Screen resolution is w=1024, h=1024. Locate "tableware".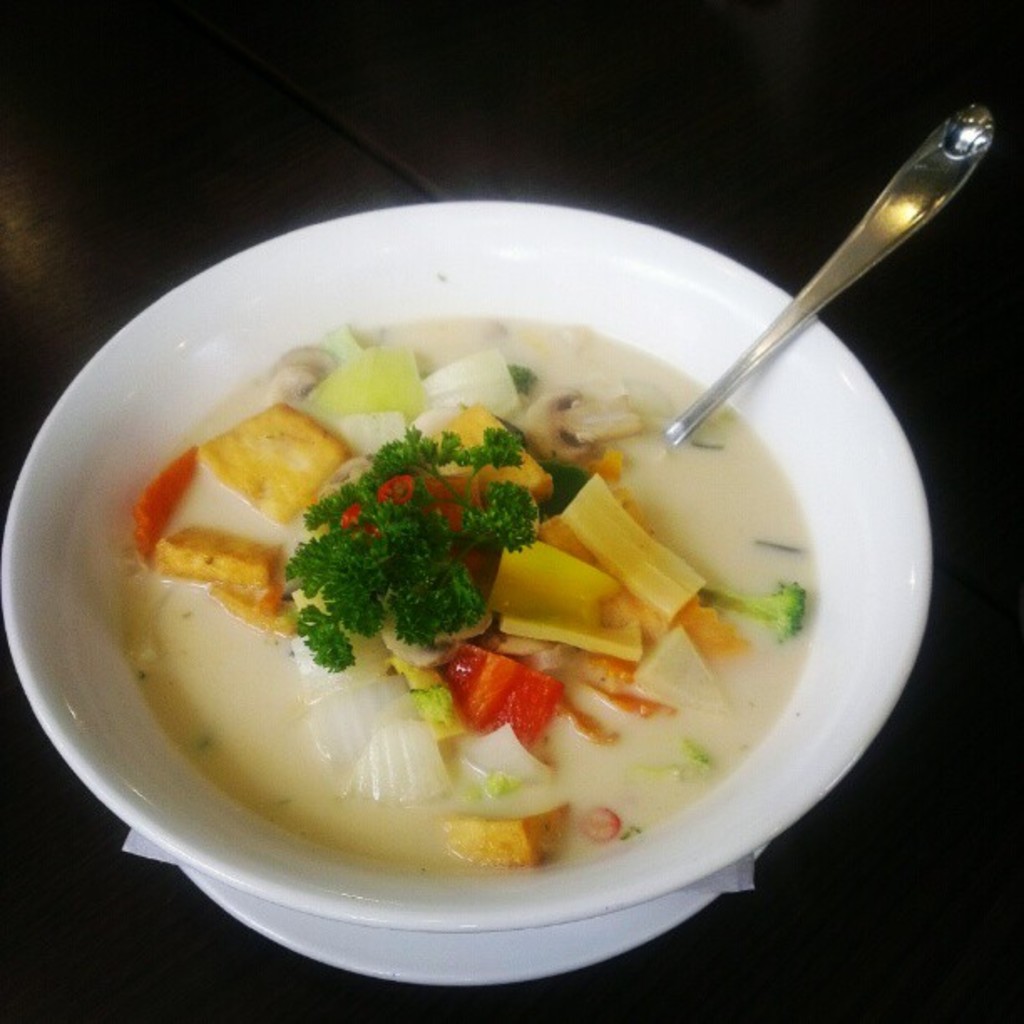
crop(38, 192, 920, 1014).
